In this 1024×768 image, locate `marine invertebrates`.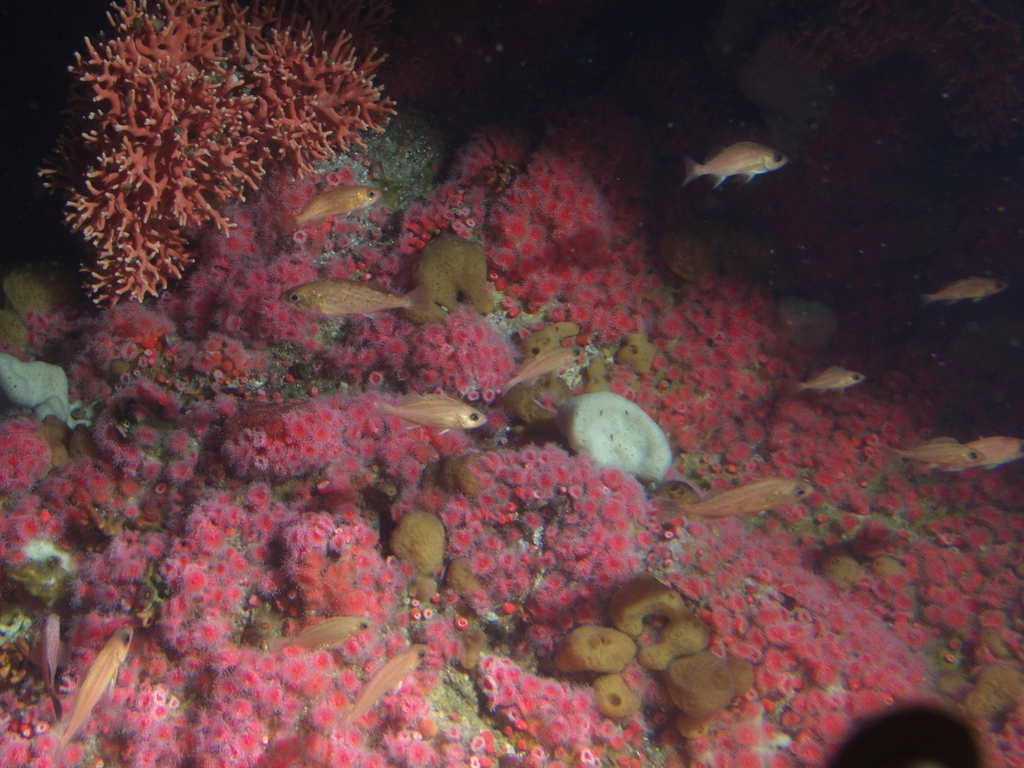
Bounding box: 186,387,518,493.
